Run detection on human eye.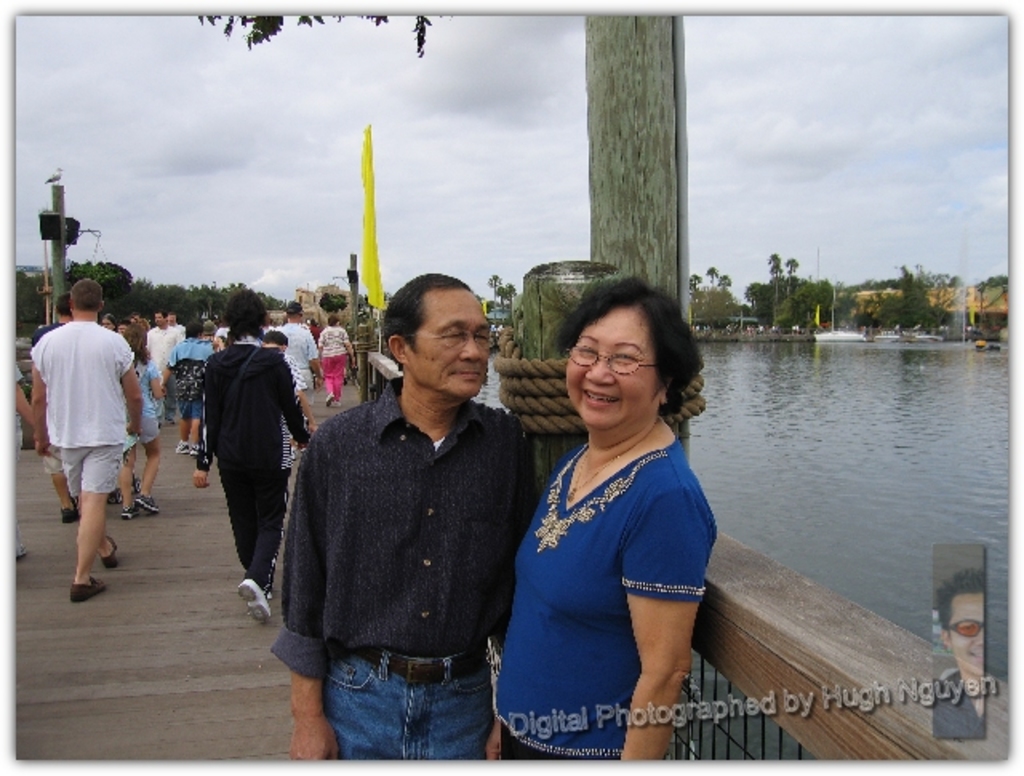
Result: box=[573, 338, 597, 360].
